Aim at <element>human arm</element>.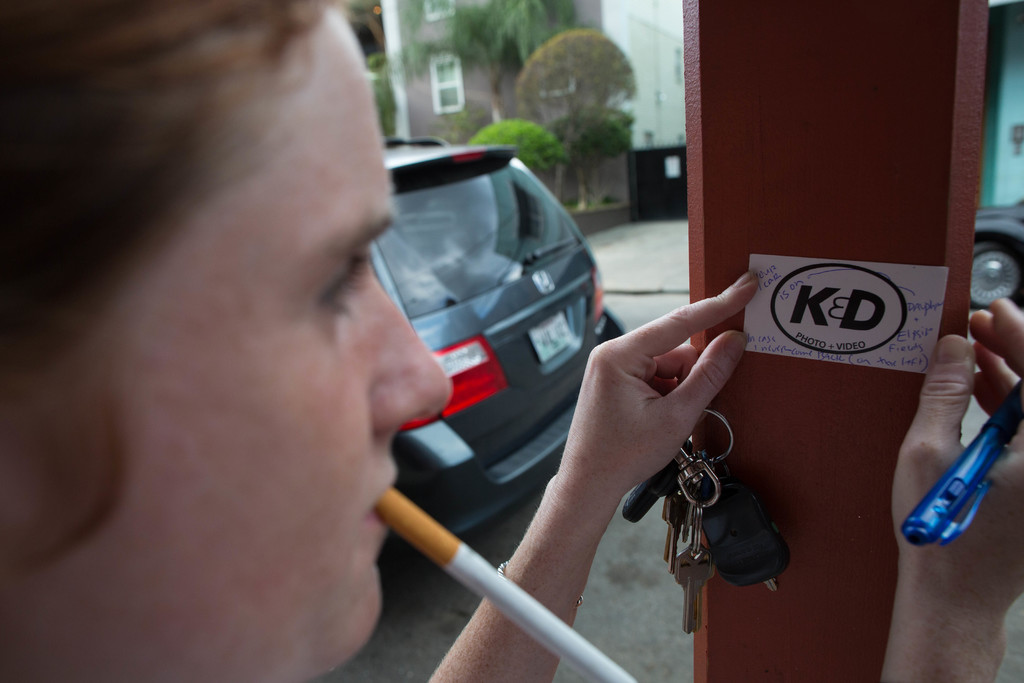
Aimed at x1=426, y1=265, x2=765, y2=682.
